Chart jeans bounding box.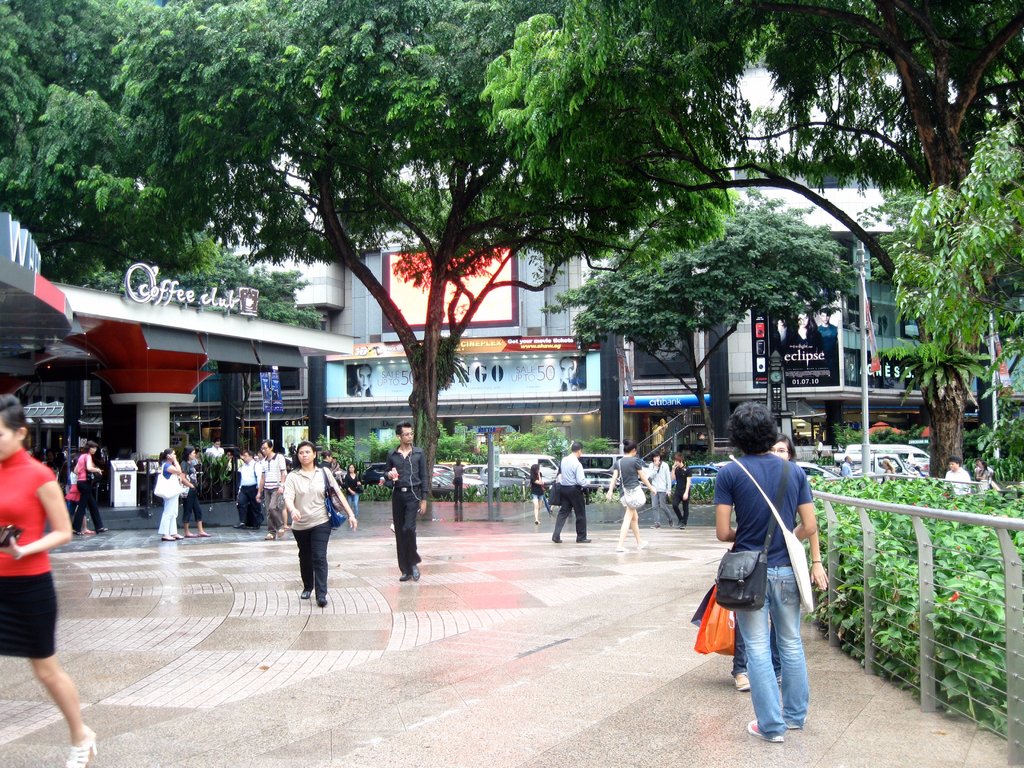
Charted: <bbox>182, 486, 203, 522</bbox>.
